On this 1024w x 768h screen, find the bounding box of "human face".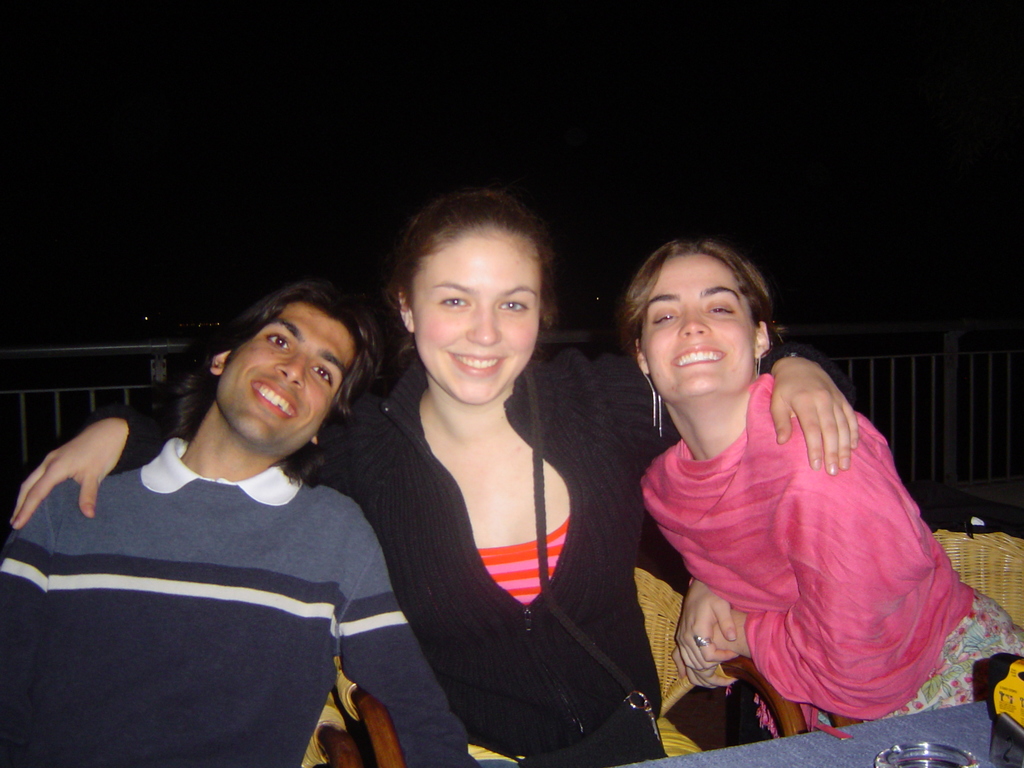
Bounding box: [x1=642, y1=255, x2=756, y2=396].
